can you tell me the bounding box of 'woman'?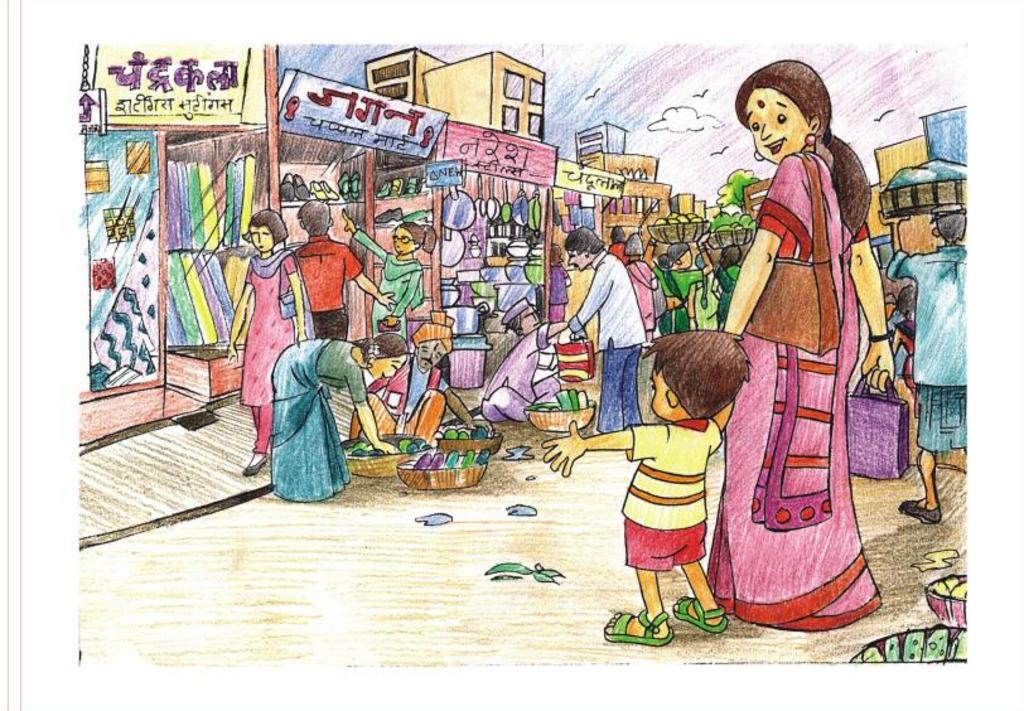
226,207,315,475.
